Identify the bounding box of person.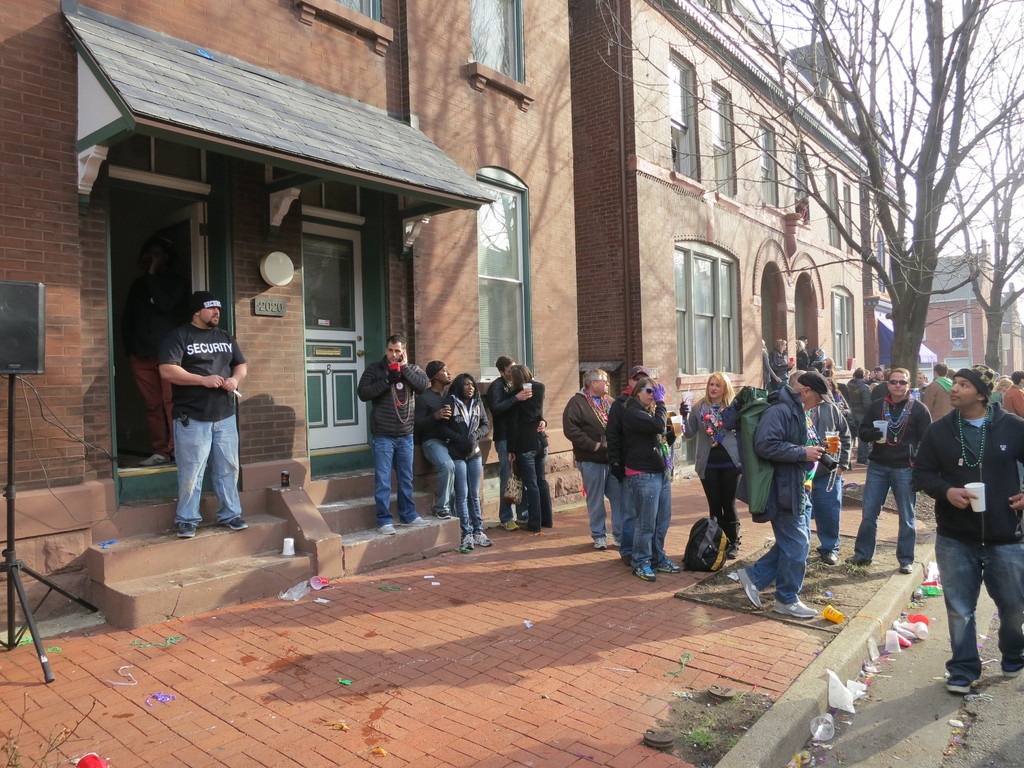
box=[831, 367, 932, 582].
